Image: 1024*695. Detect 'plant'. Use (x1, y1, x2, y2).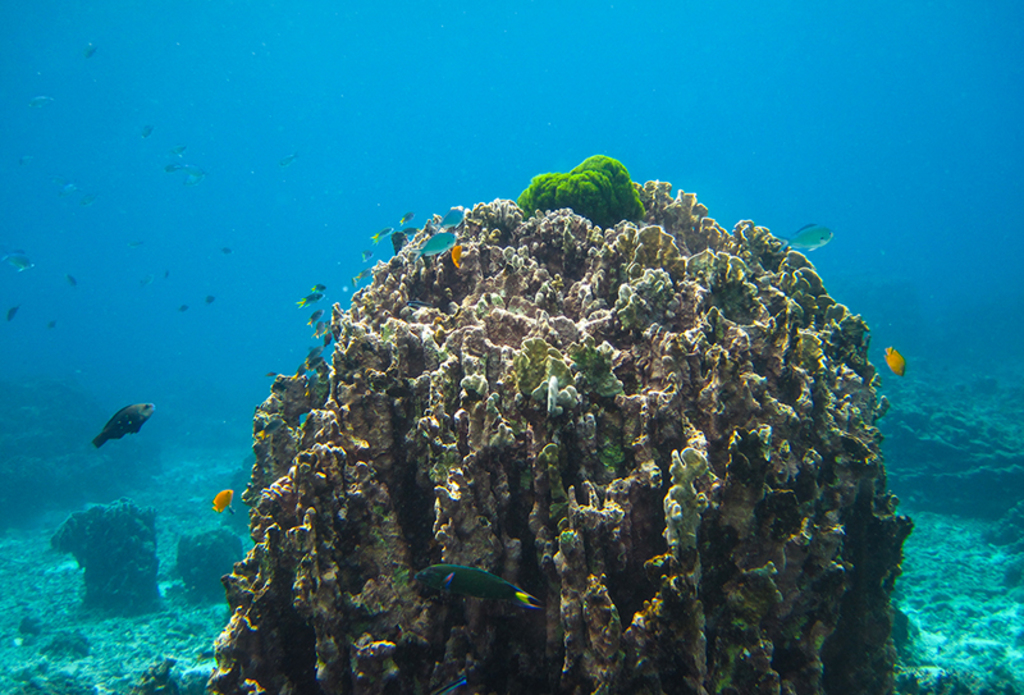
(515, 150, 650, 229).
